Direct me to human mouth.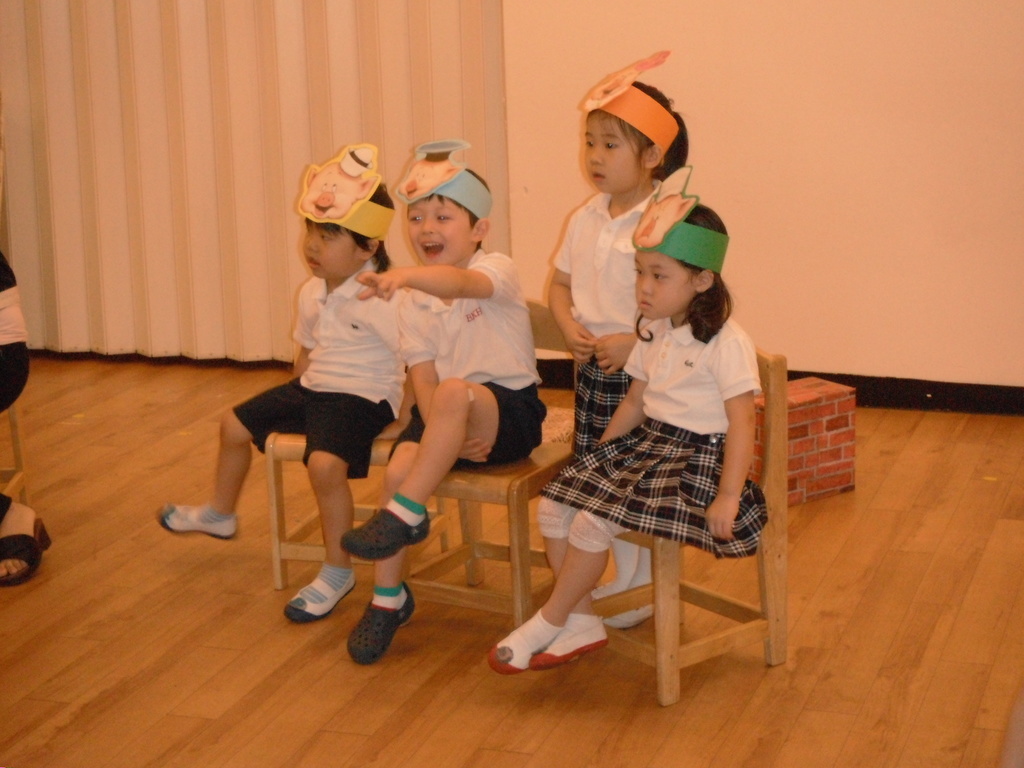
Direction: detection(591, 172, 601, 183).
